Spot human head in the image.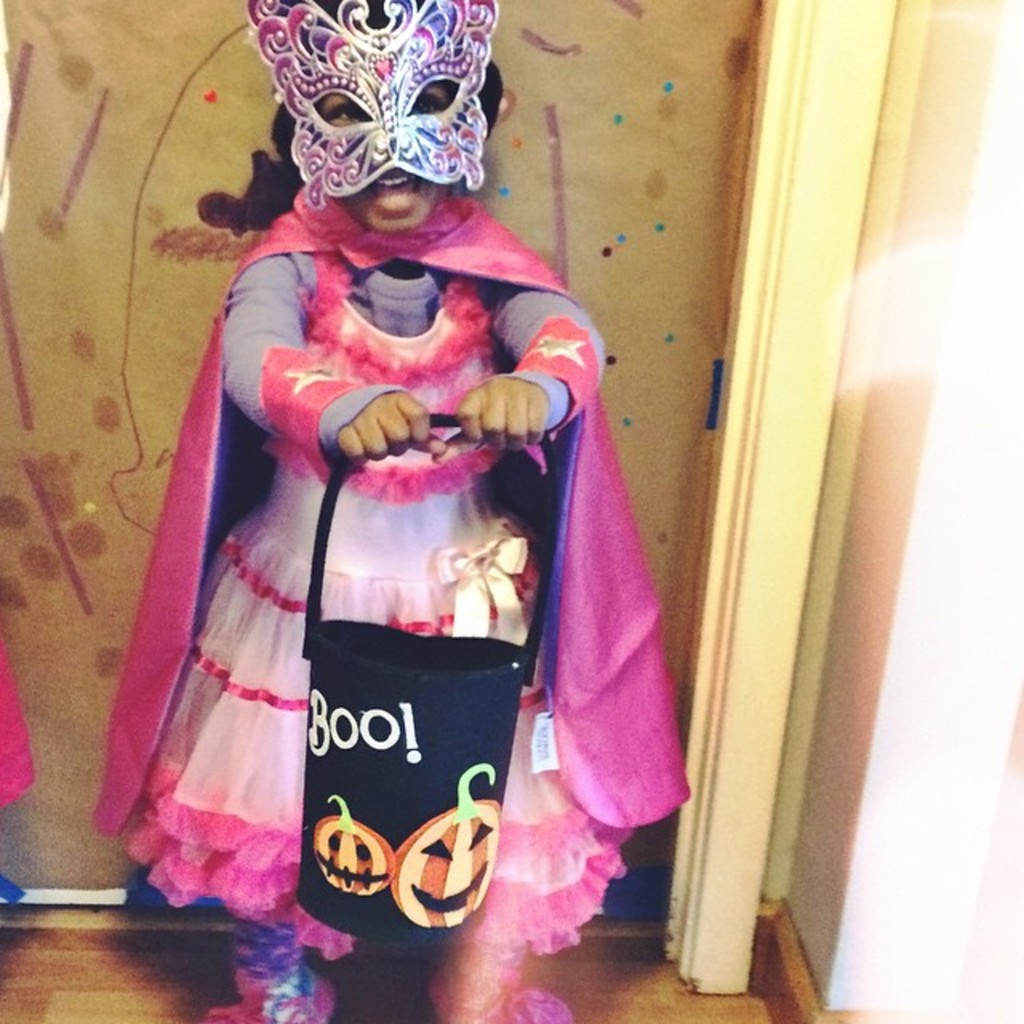
human head found at BBox(242, 0, 501, 234).
